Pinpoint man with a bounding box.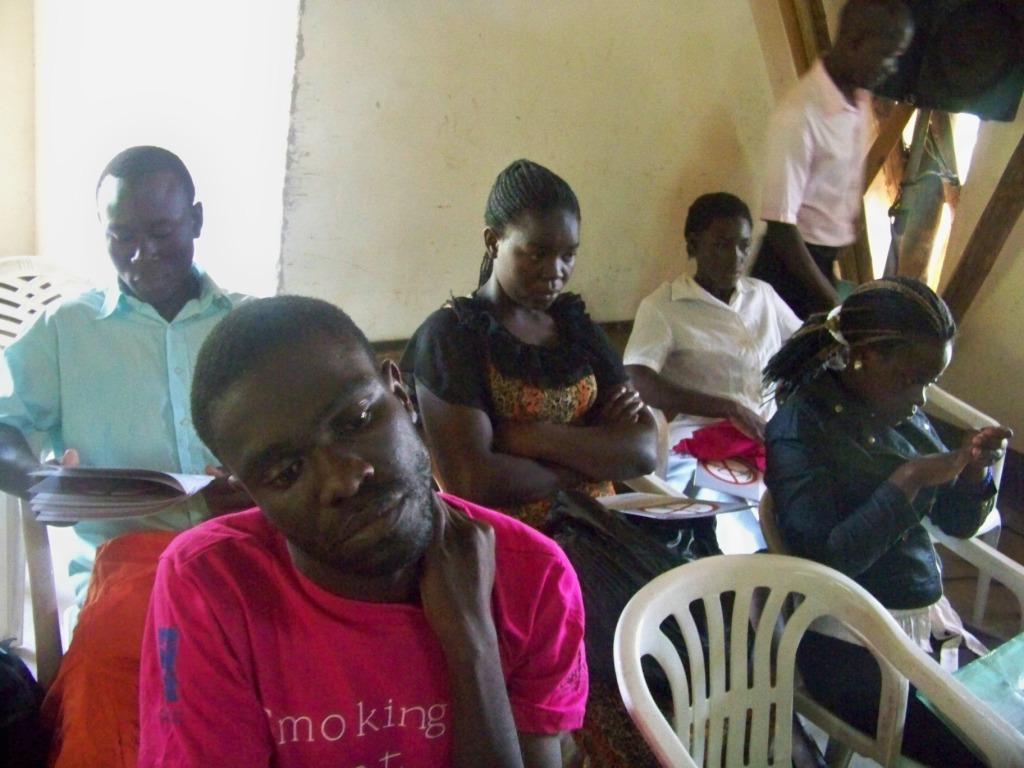
{"x1": 0, "y1": 139, "x2": 256, "y2": 767}.
